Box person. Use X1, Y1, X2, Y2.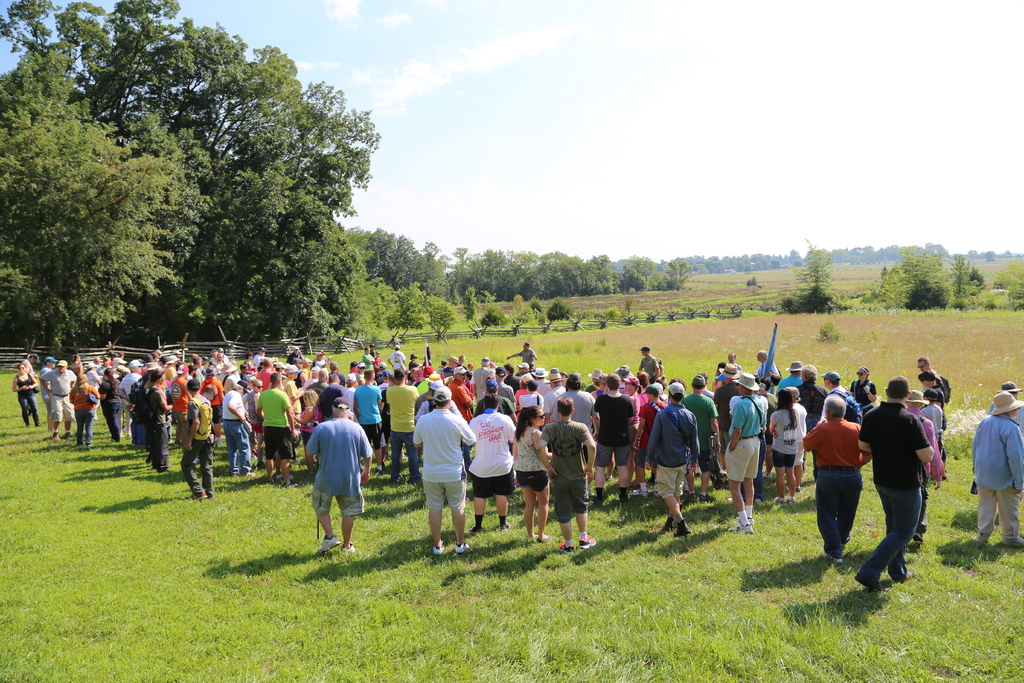
799, 393, 871, 564.
